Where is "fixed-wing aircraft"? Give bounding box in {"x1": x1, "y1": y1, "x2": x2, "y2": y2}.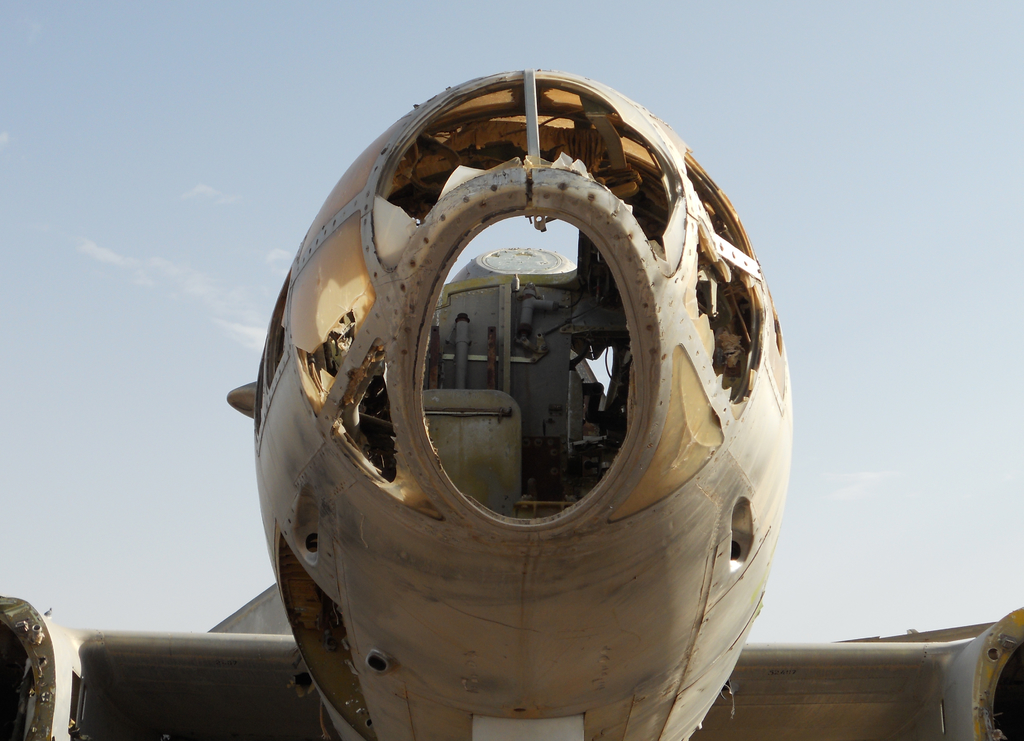
{"x1": 0, "y1": 69, "x2": 1023, "y2": 740}.
